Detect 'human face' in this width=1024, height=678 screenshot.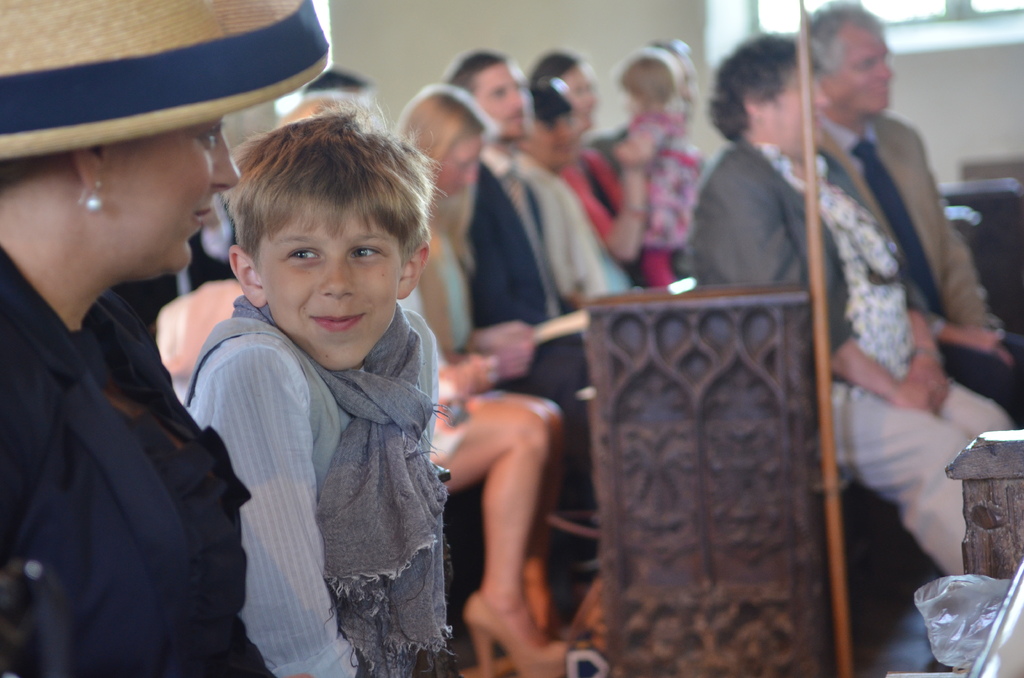
Detection: 568,69,596,129.
